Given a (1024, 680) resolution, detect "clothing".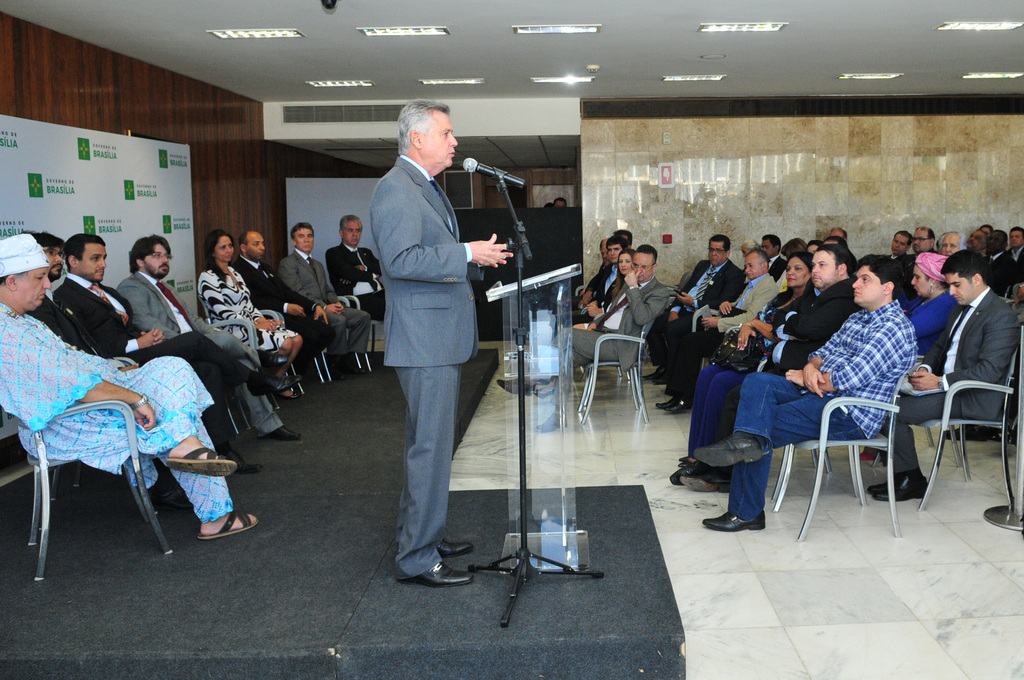
(684,271,865,424).
